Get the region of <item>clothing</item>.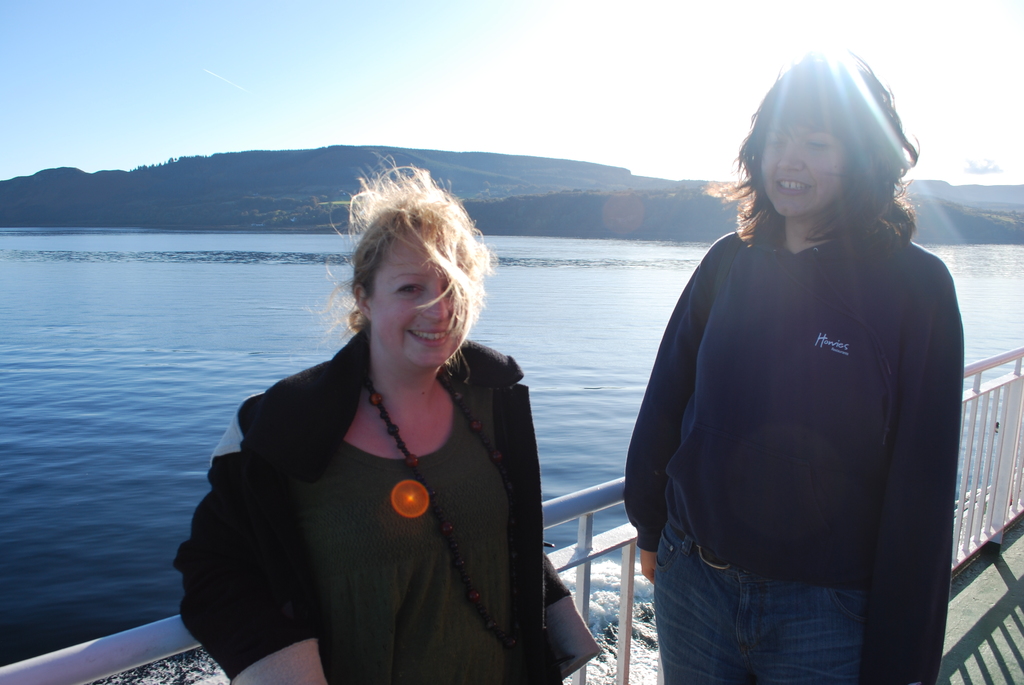
pyautogui.locateOnScreen(617, 212, 962, 684).
